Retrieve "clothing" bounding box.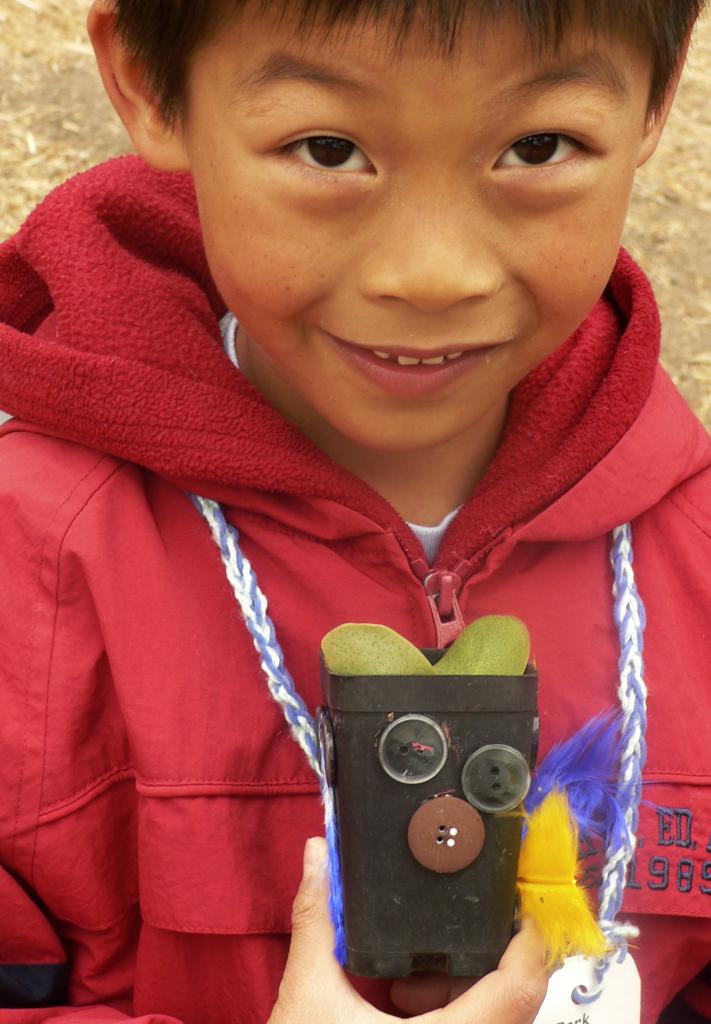
Bounding box: l=27, t=240, r=678, b=998.
